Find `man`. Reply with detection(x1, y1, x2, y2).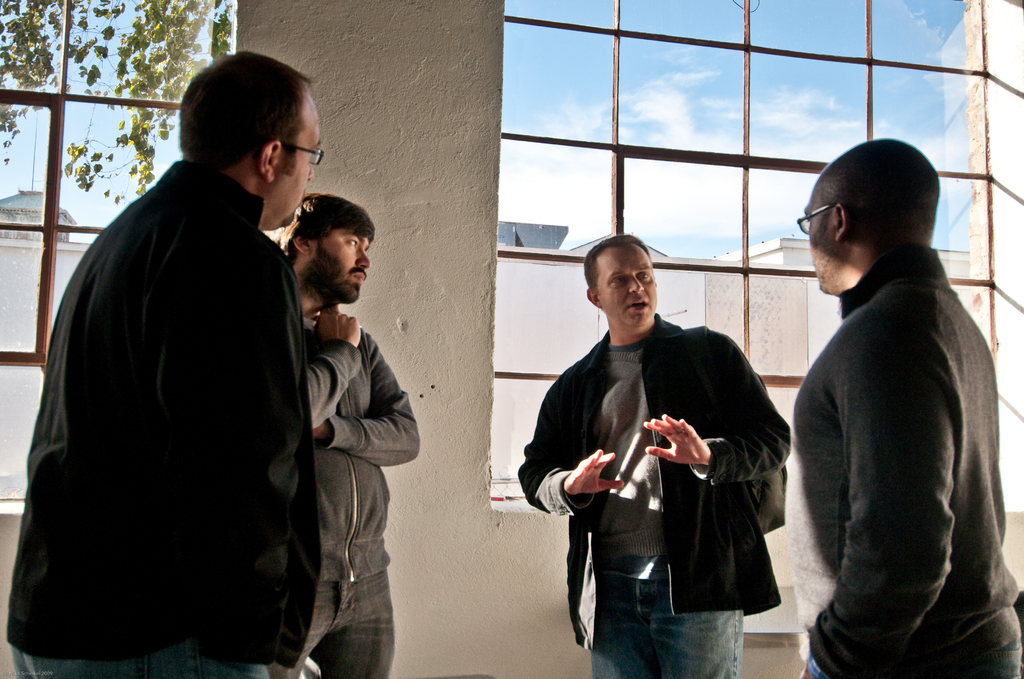
detection(776, 111, 1009, 670).
